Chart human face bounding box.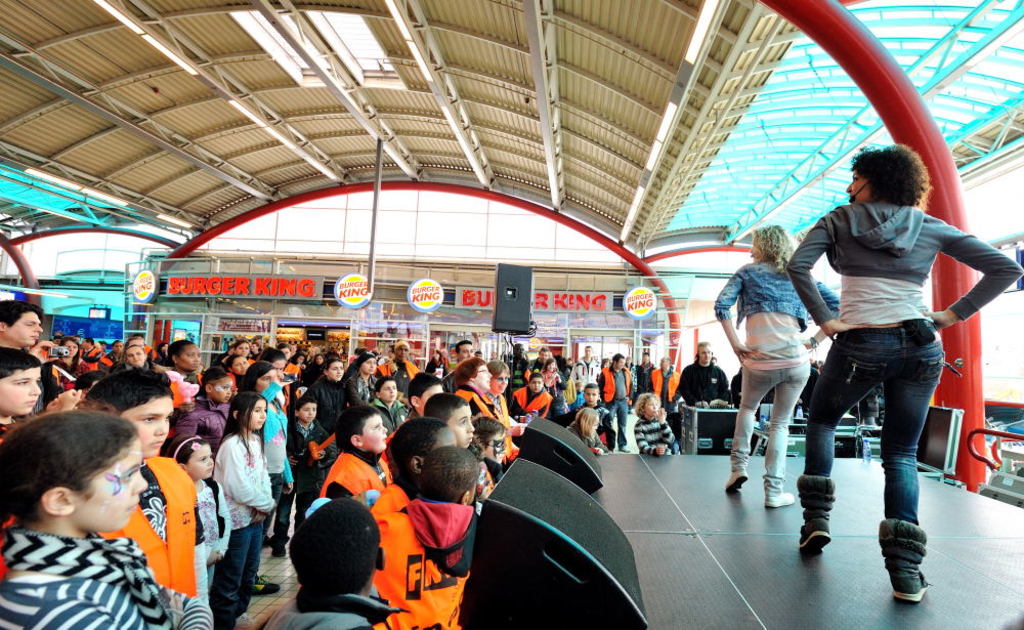
Charted: <bbox>446, 403, 477, 453</bbox>.
